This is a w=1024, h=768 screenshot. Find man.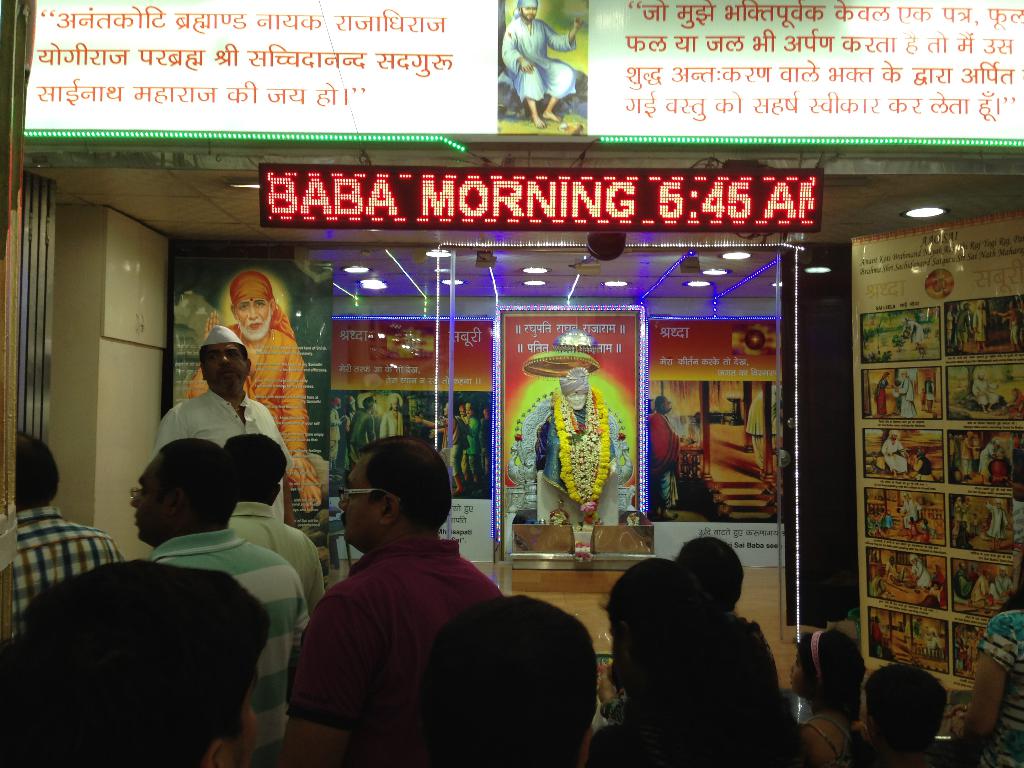
Bounding box: rect(382, 390, 417, 436).
